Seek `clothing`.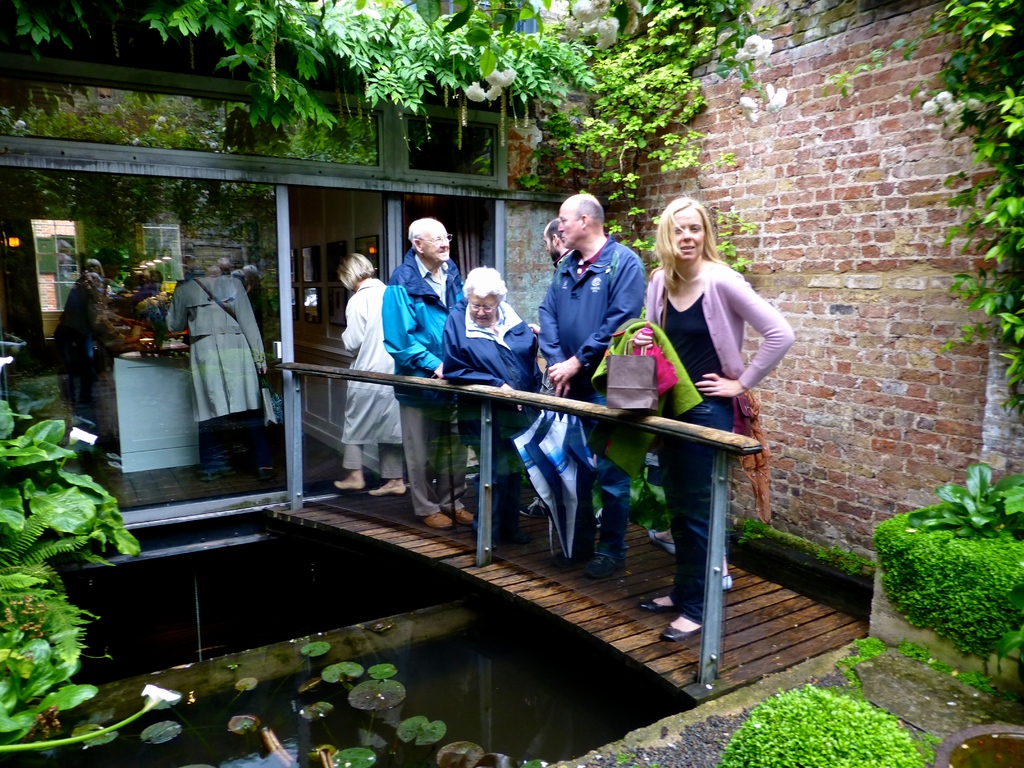
[384,250,471,518].
